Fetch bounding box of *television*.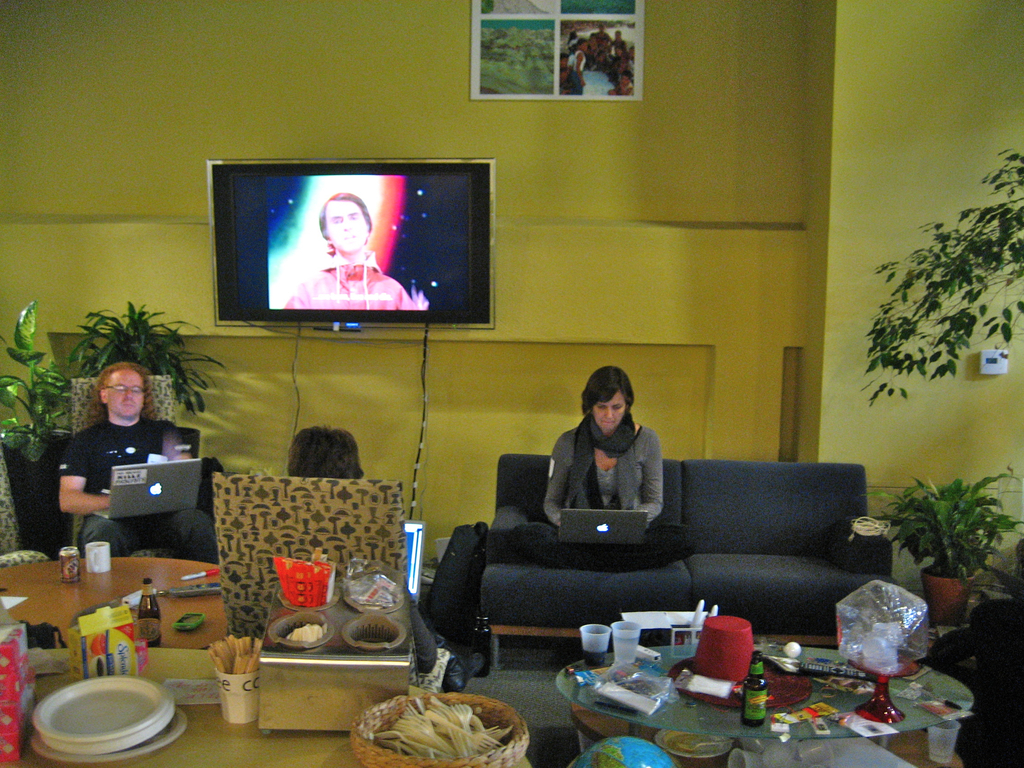
Bbox: bbox(214, 163, 490, 322).
